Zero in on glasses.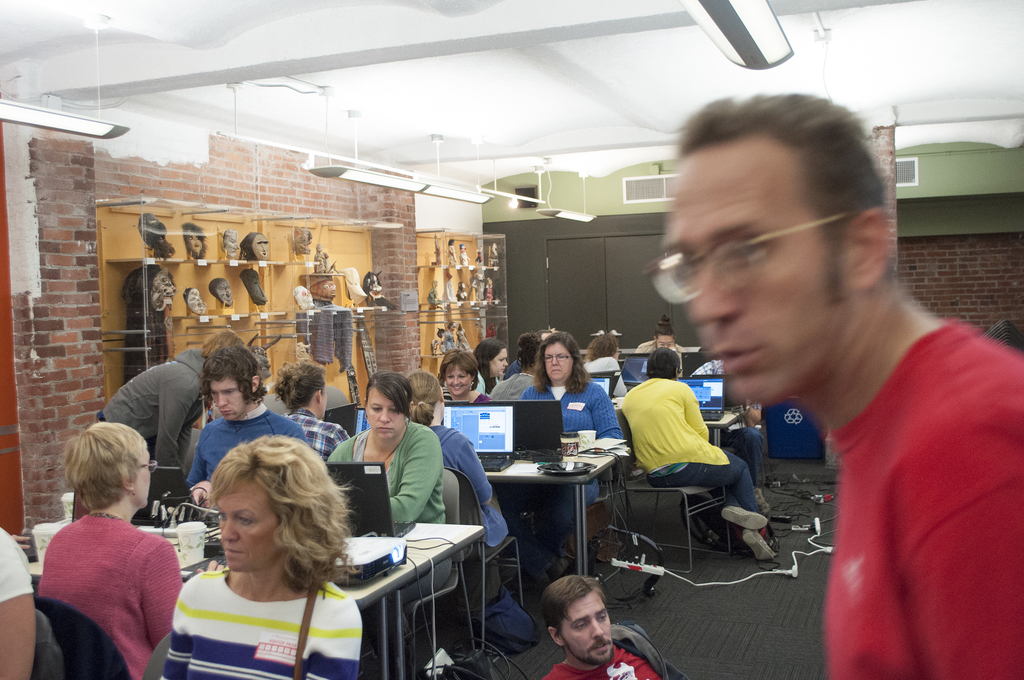
Zeroed in: x1=543, y1=357, x2=572, y2=362.
